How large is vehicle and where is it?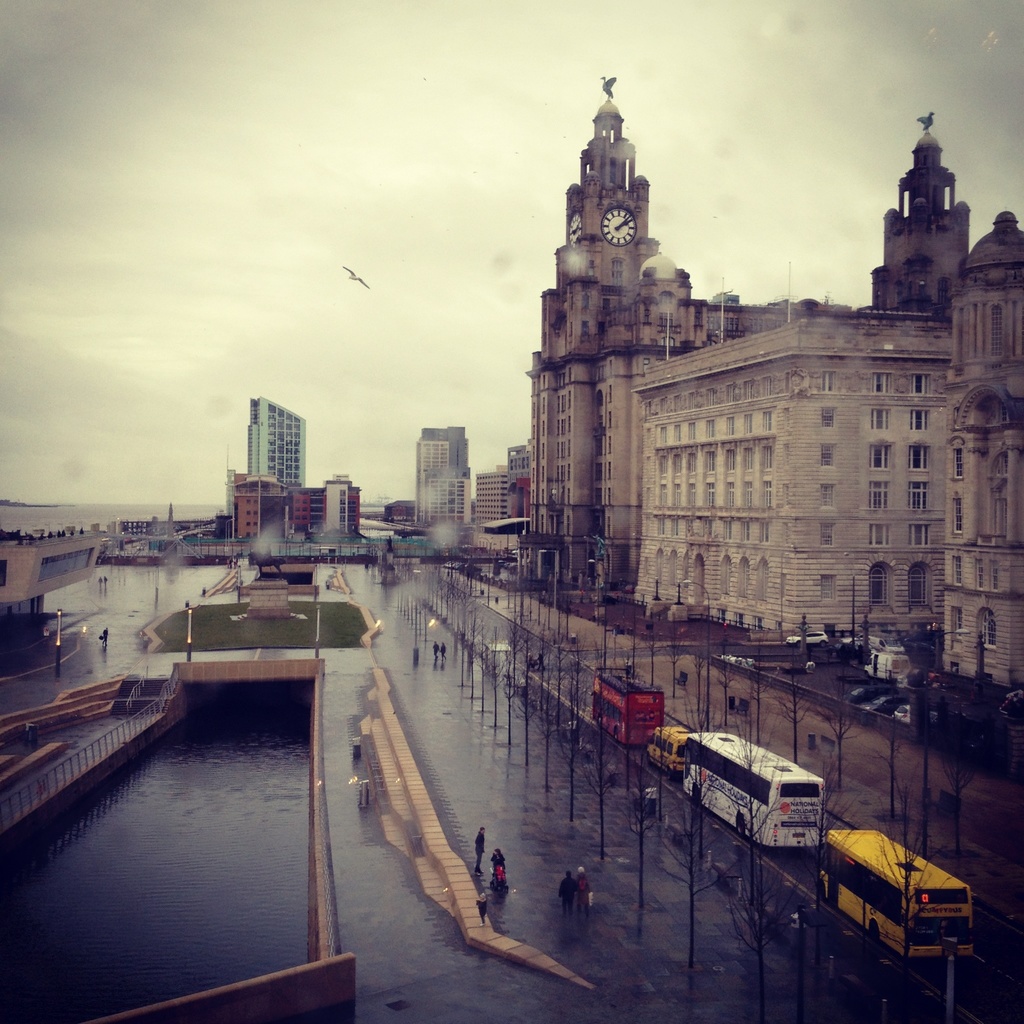
Bounding box: 600 664 667 751.
